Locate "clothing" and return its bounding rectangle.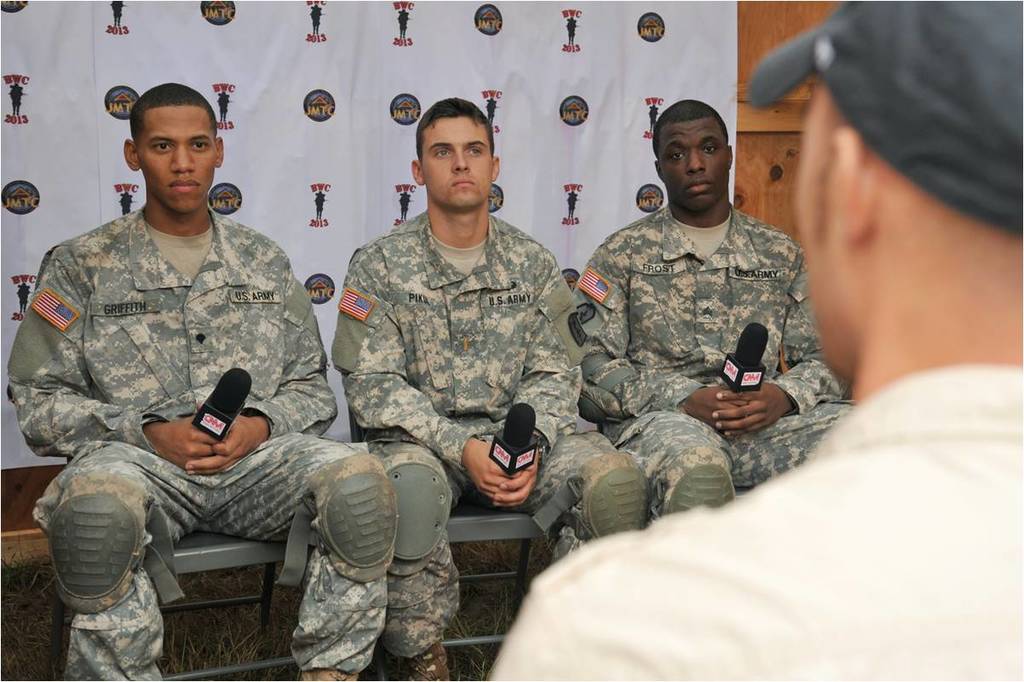
(left=14, top=89, right=394, bottom=679).
